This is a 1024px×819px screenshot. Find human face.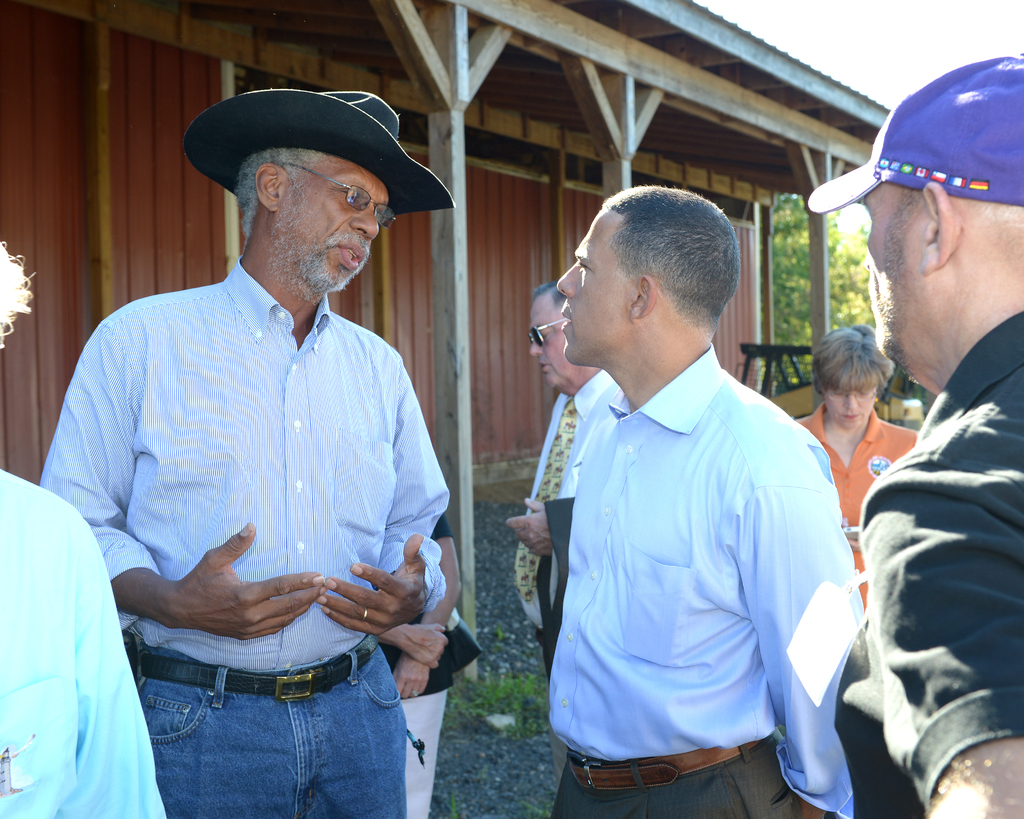
Bounding box: <box>865,184,936,355</box>.
